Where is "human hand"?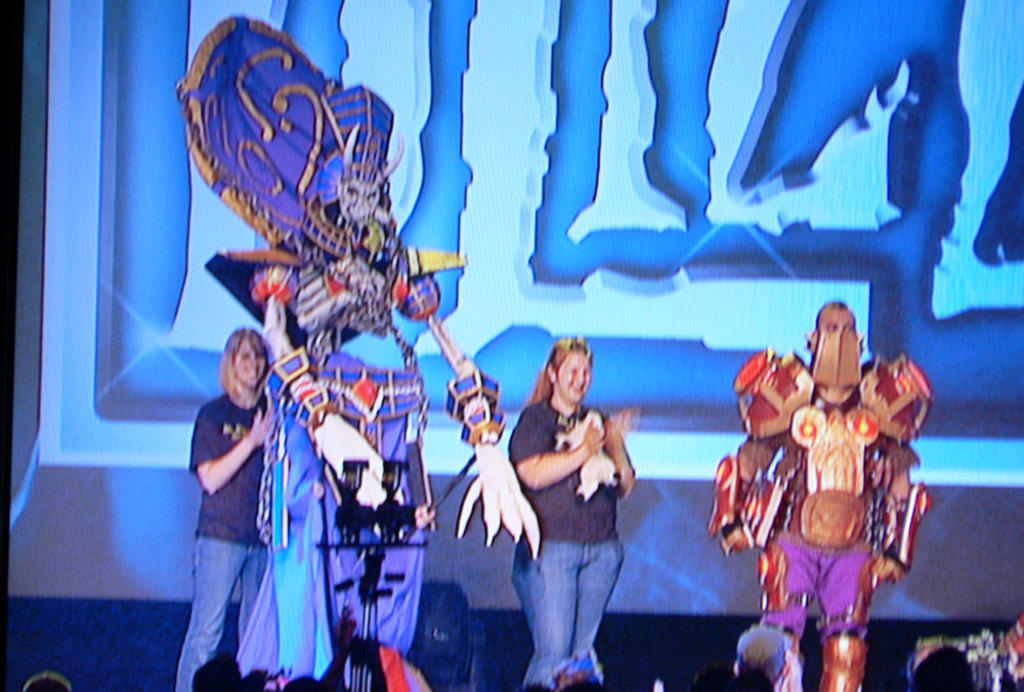
(x1=254, y1=409, x2=276, y2=448).
